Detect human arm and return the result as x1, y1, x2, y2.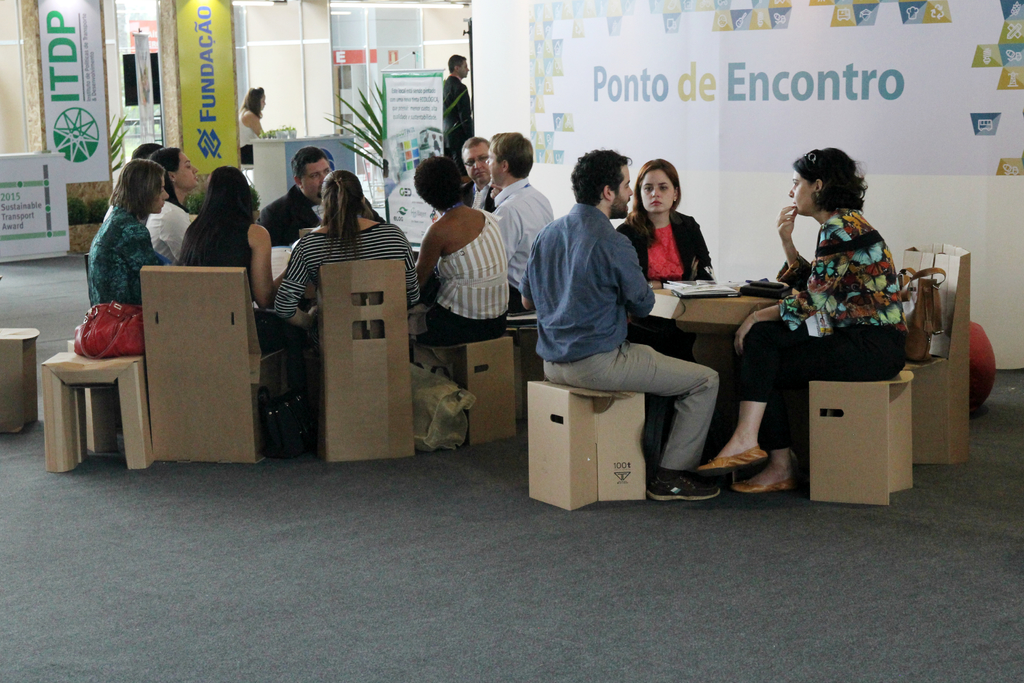
616, 238, 660, 320.
